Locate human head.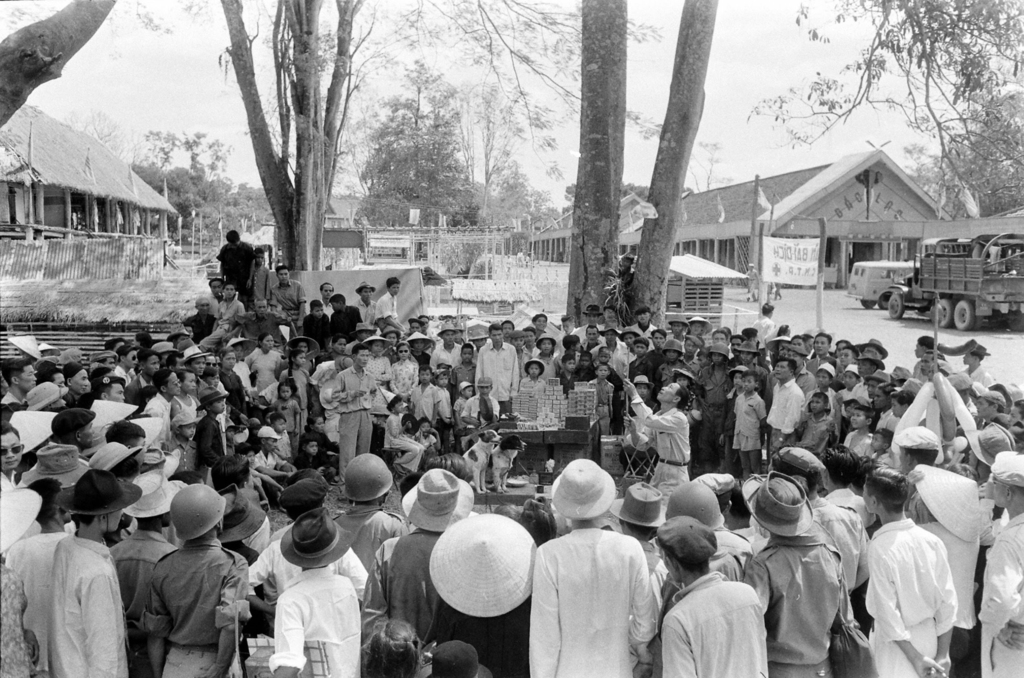
Bounding box: crop(104, 336, 125, 352).
